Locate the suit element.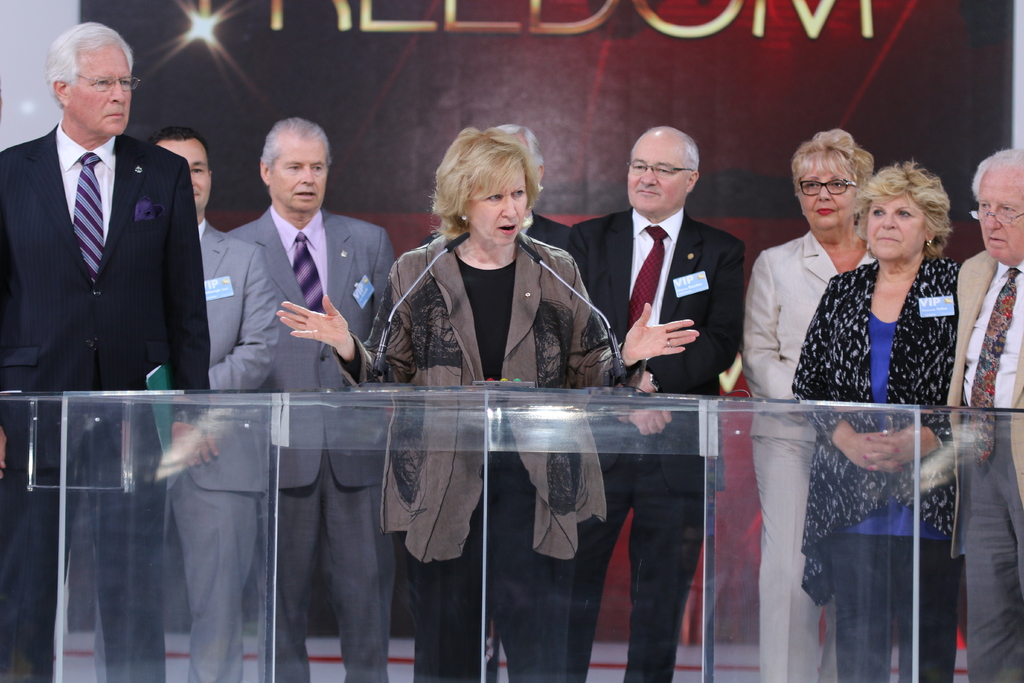
Element bbox: locate(4, 49, 219, 440).
